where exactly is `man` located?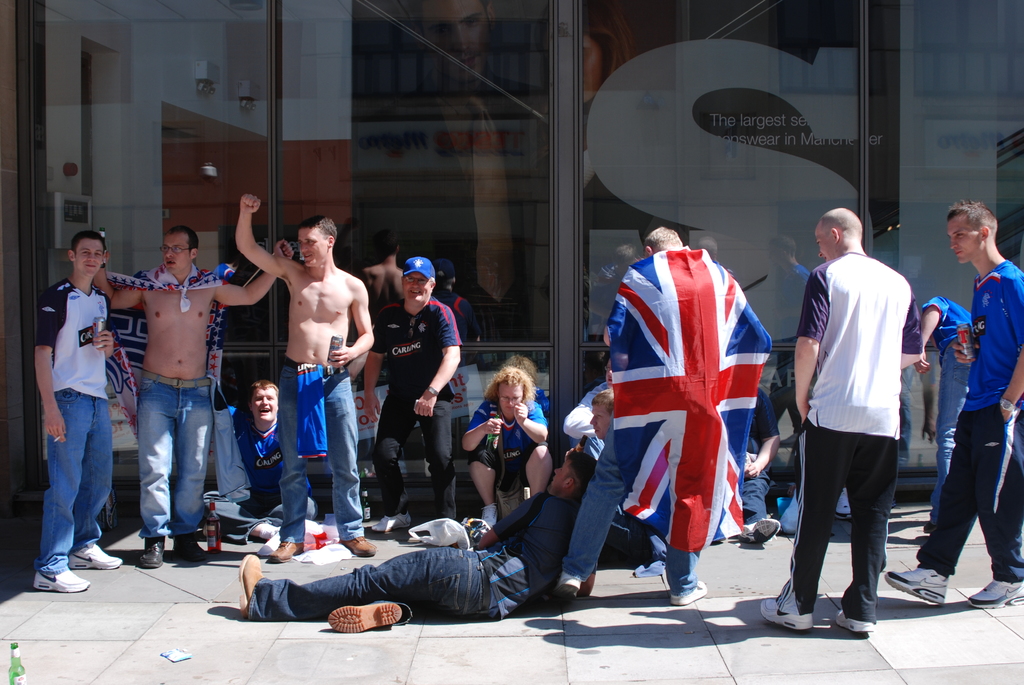
Its bounding box is pyautogui.locateOnScreen(742, 390, 783, 545).
